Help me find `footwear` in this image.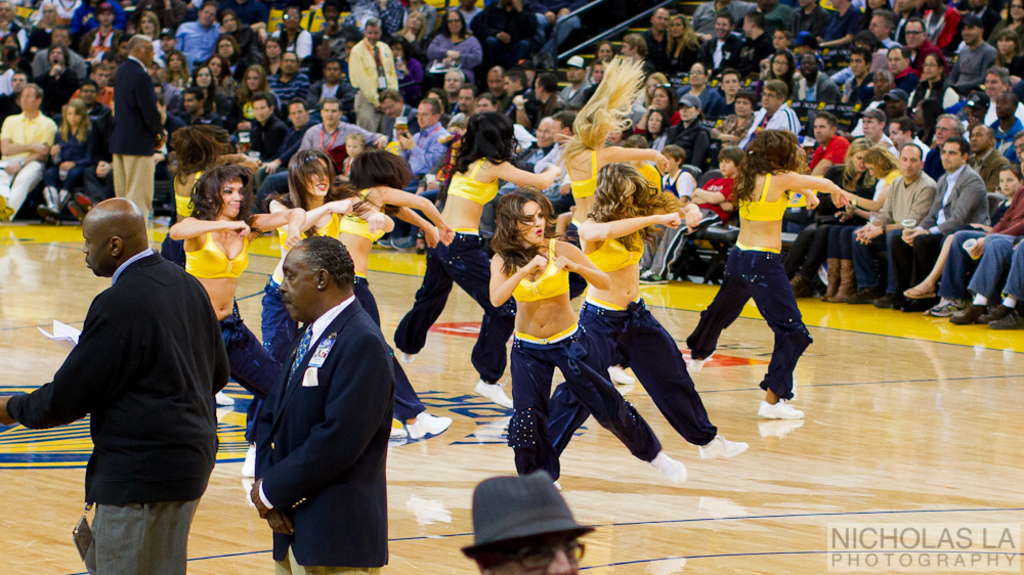
Found it: pyautogui.locateOnScreen(987, 301, 1013, 322).
